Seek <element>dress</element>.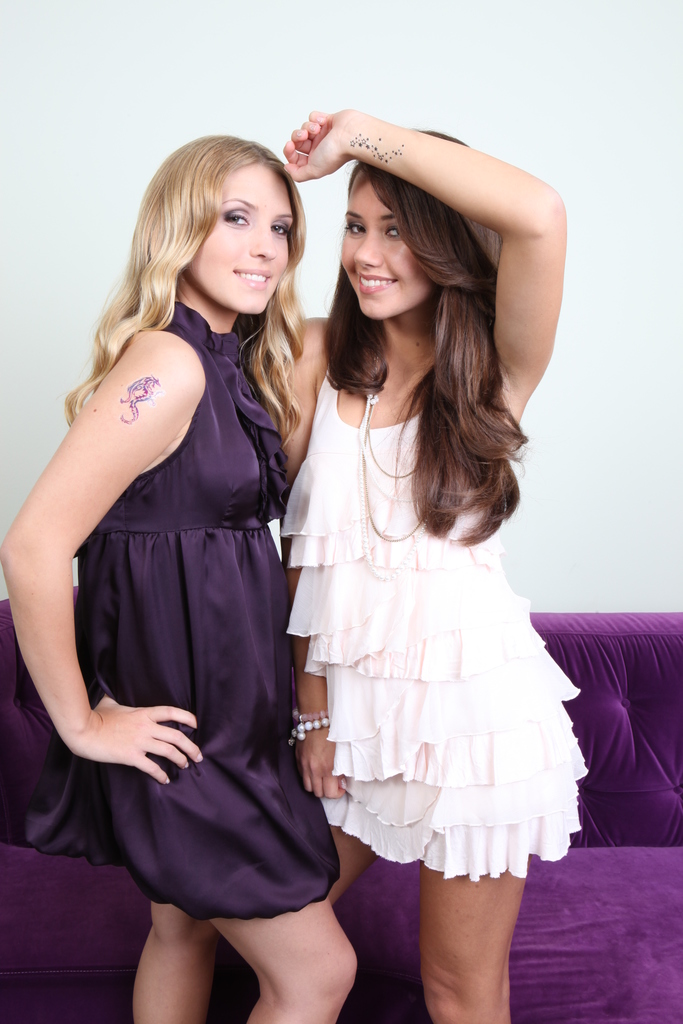
bbox=[0, 302, 334, 920].
